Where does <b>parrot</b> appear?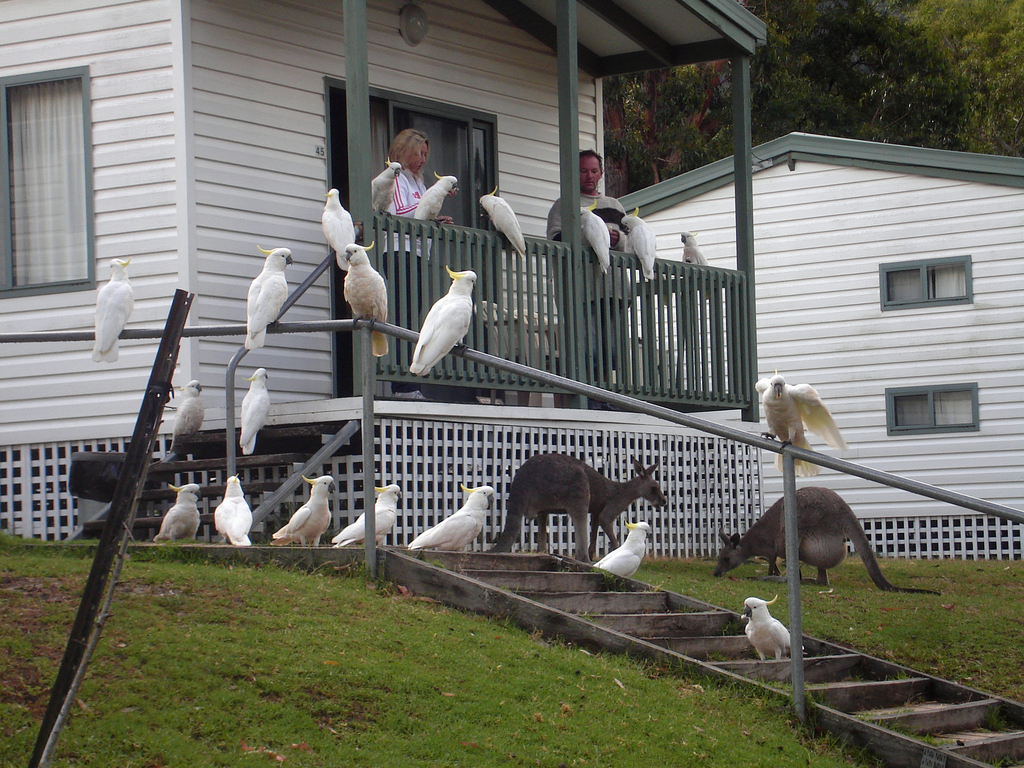
Appears at box=[247, 247, 296, 349].
